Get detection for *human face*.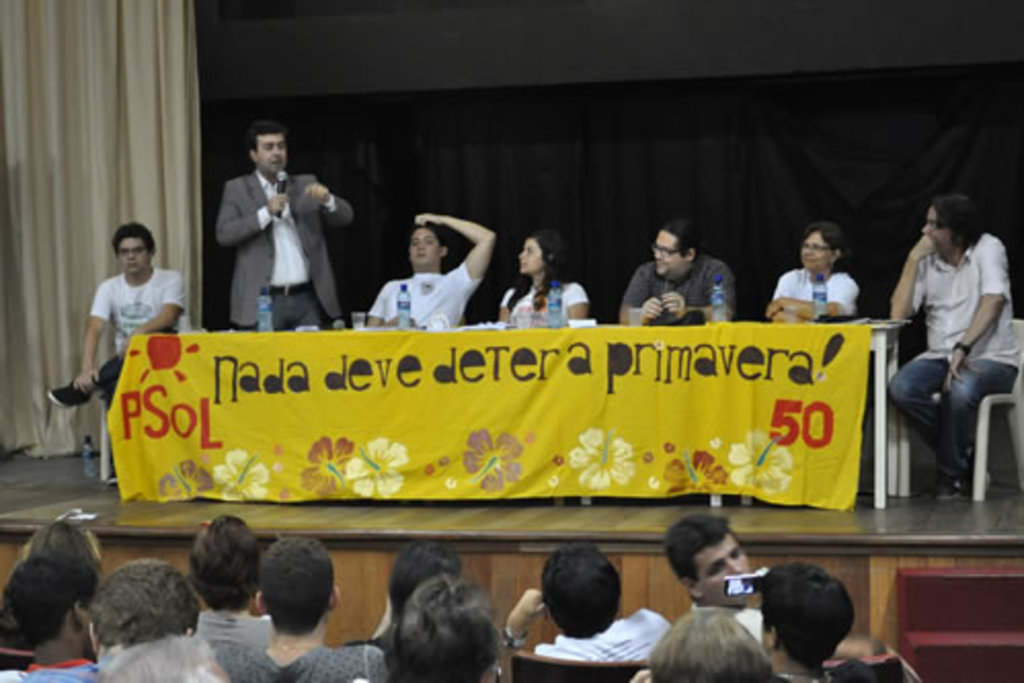
Detection: [410,230,441,265].
